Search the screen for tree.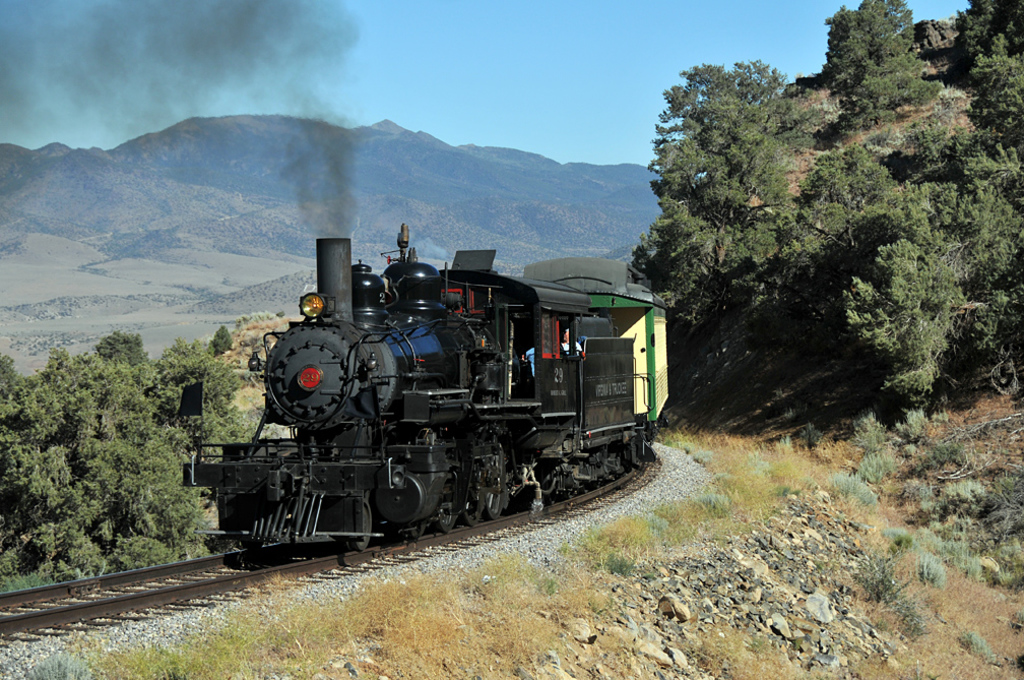
Found at (820, 0, 940, 111).
